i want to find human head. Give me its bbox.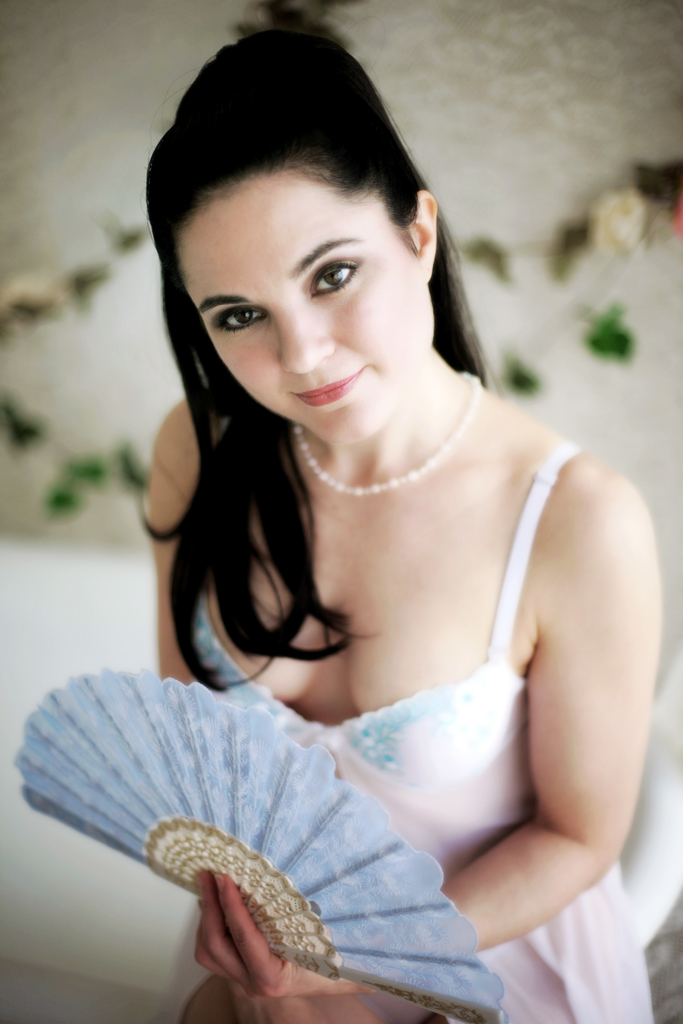
164/33/449/461.
